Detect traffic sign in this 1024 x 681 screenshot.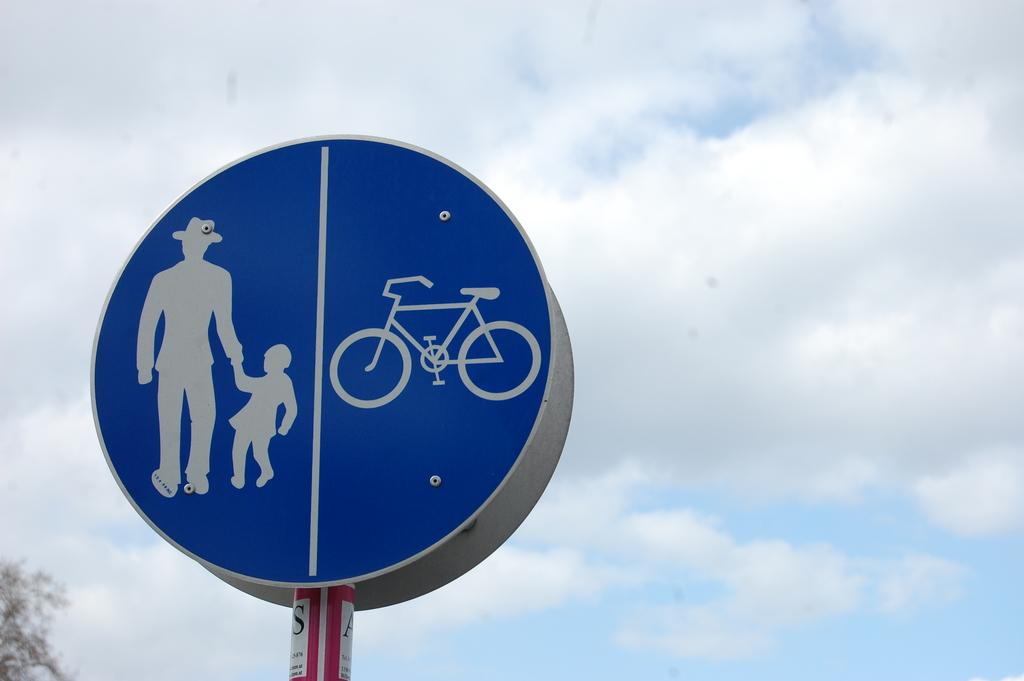
Detection: bbox=(90, 133, 570, 605).
